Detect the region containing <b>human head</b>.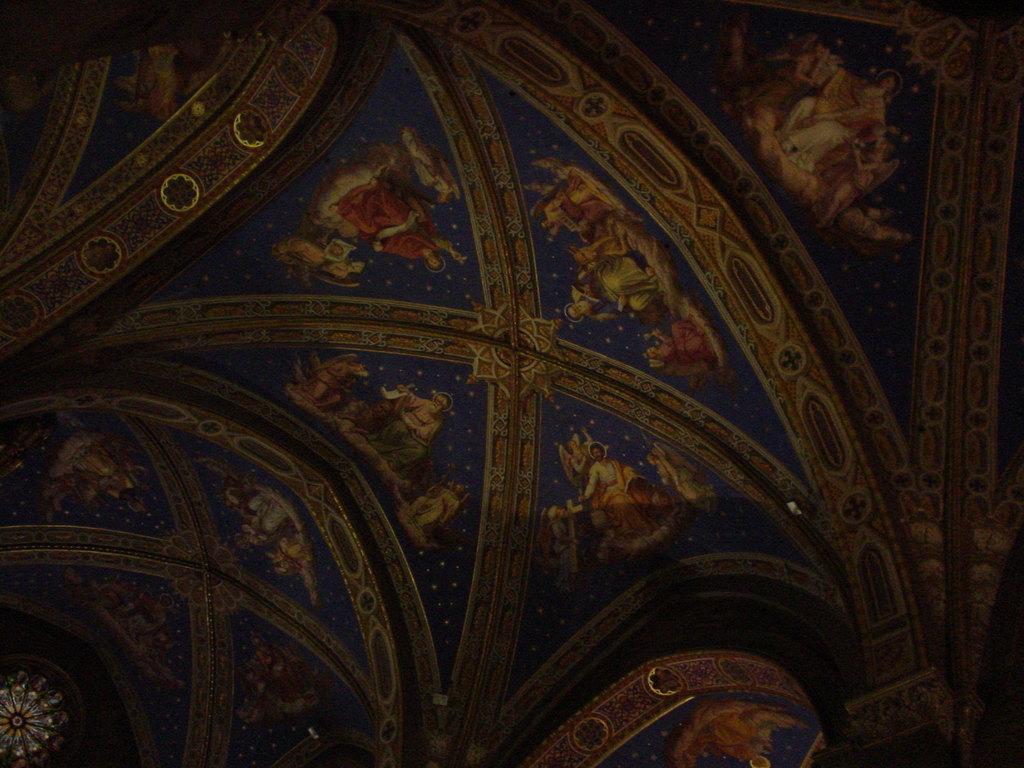
{"left": 568, "top": 442, "right": 579, "bottom": 449}.
